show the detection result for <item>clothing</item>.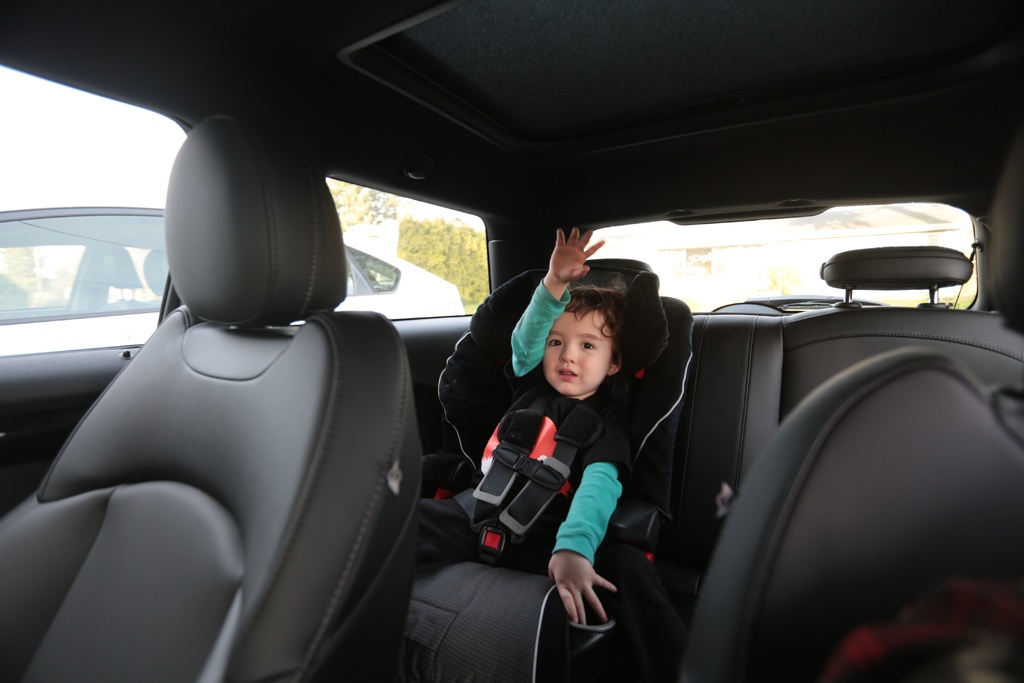
<bbox>411, 306, 684, 662</bbox>.
